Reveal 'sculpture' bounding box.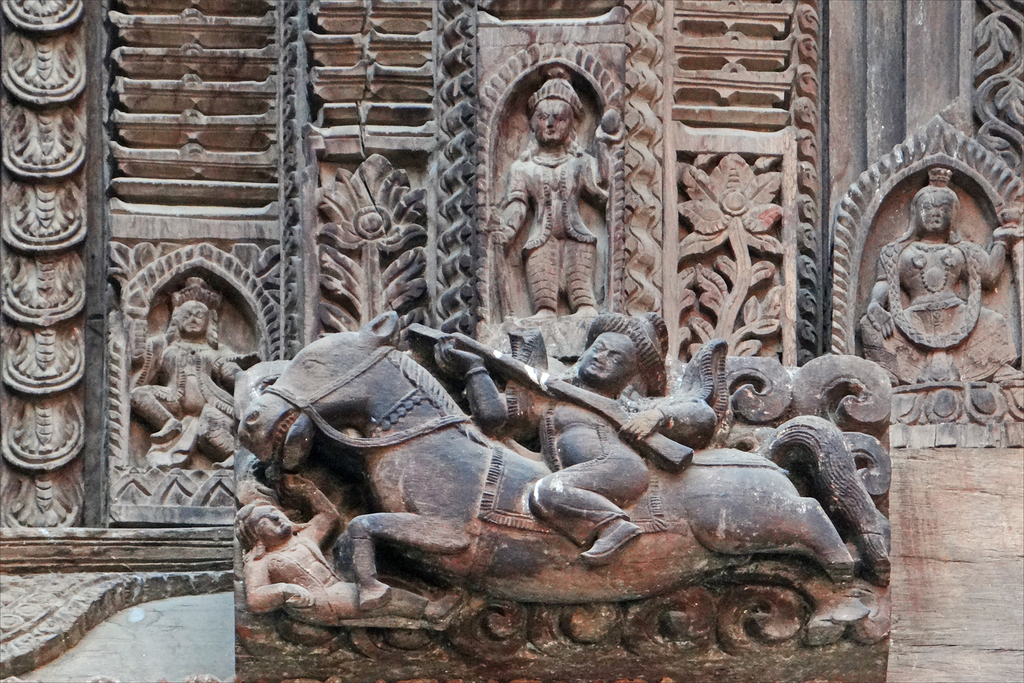
Revealed: BBox(493, 67, 617, 337).
